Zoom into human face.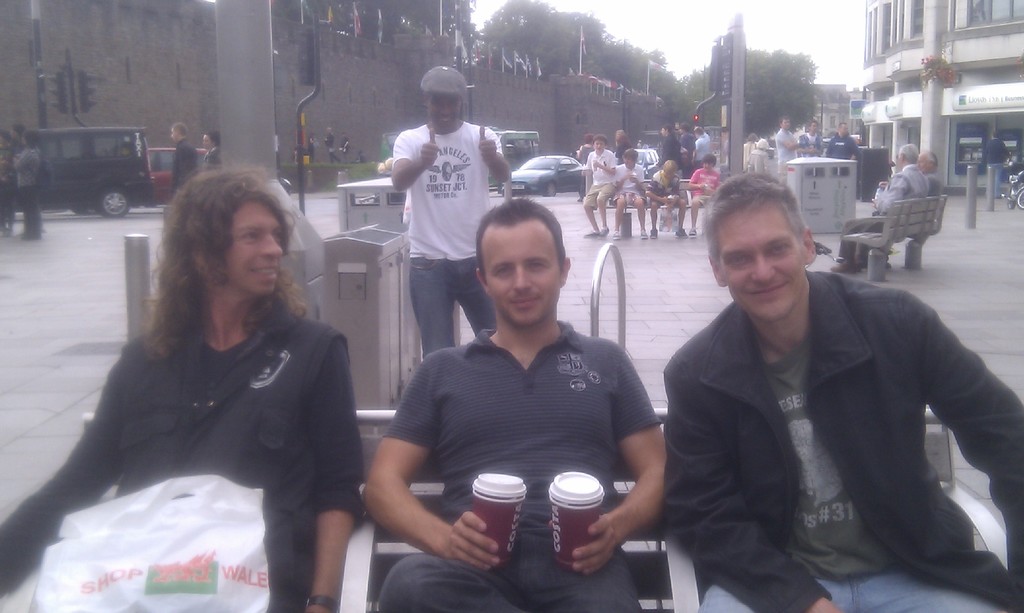
Zoom target: box(719, 196, 808, 322).
